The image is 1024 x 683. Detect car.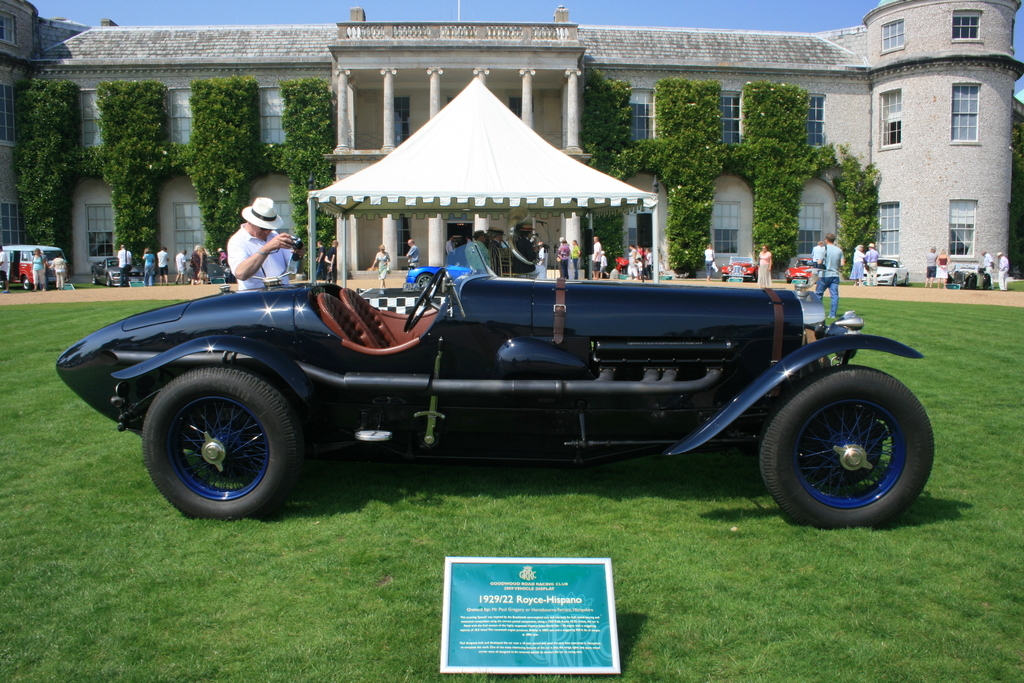
Detection: x1=613 y1=249 x2=652 y2=277.
